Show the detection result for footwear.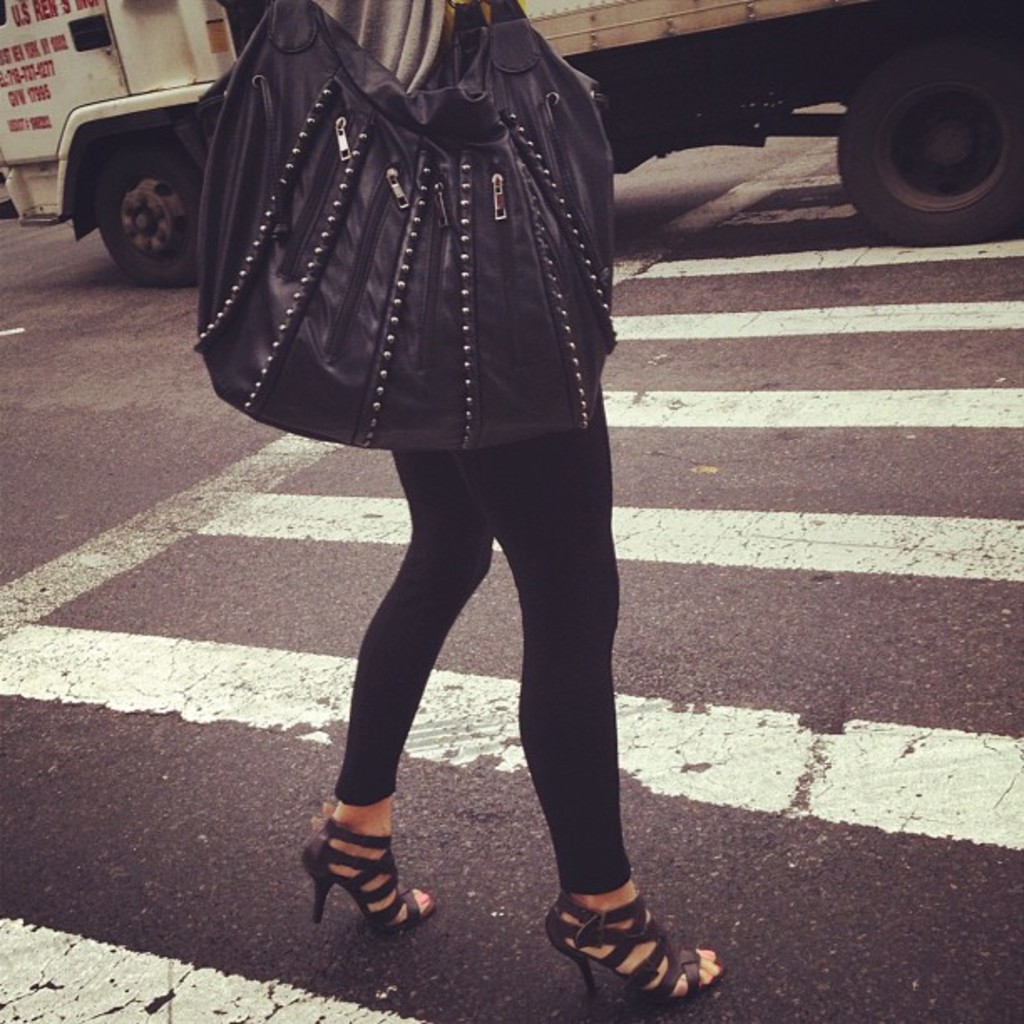
bbox(561, 890, 699, 1006).
